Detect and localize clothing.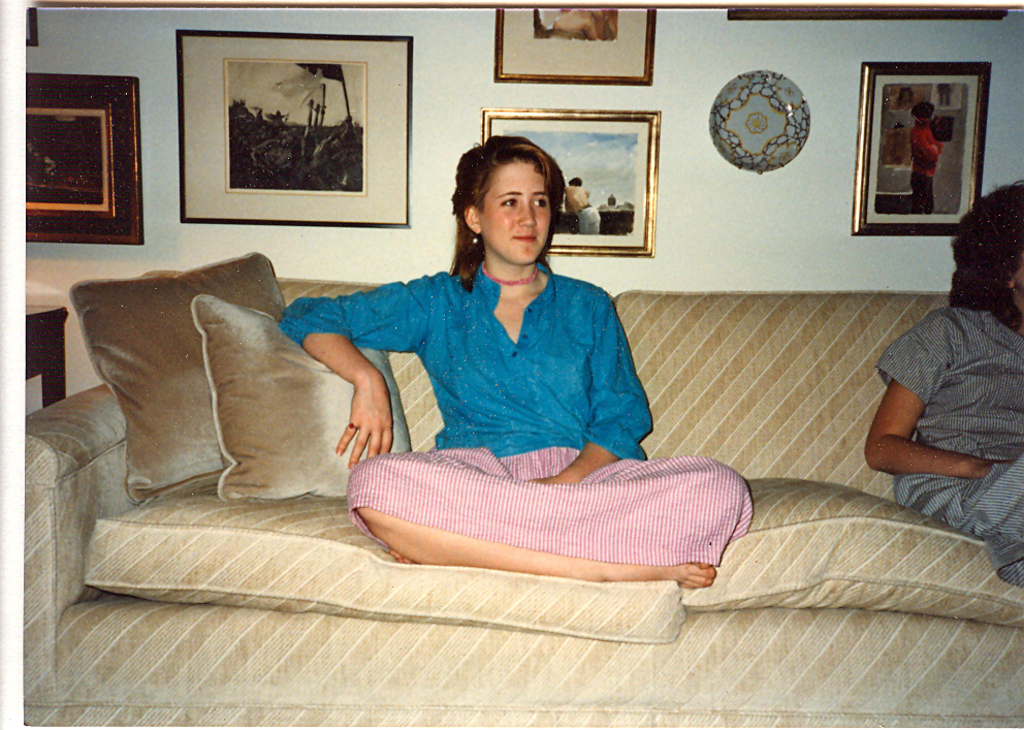
Localized at [left=879, top=252, right=1007, bottom=536].
